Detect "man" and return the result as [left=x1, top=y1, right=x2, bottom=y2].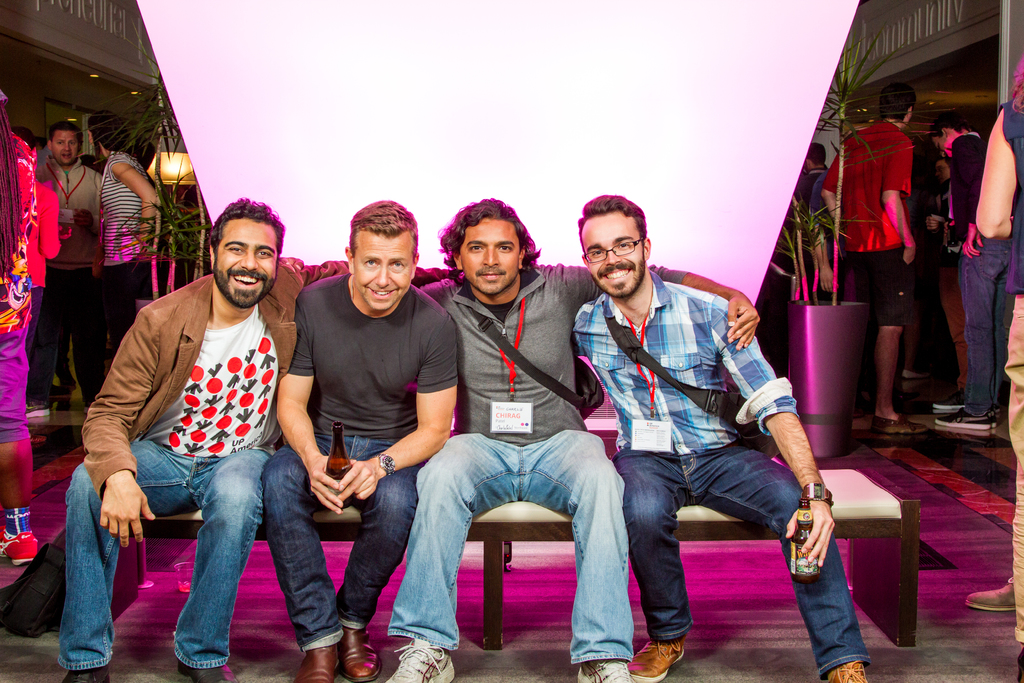
[left=381, top=196, right=764, bottom=682].
